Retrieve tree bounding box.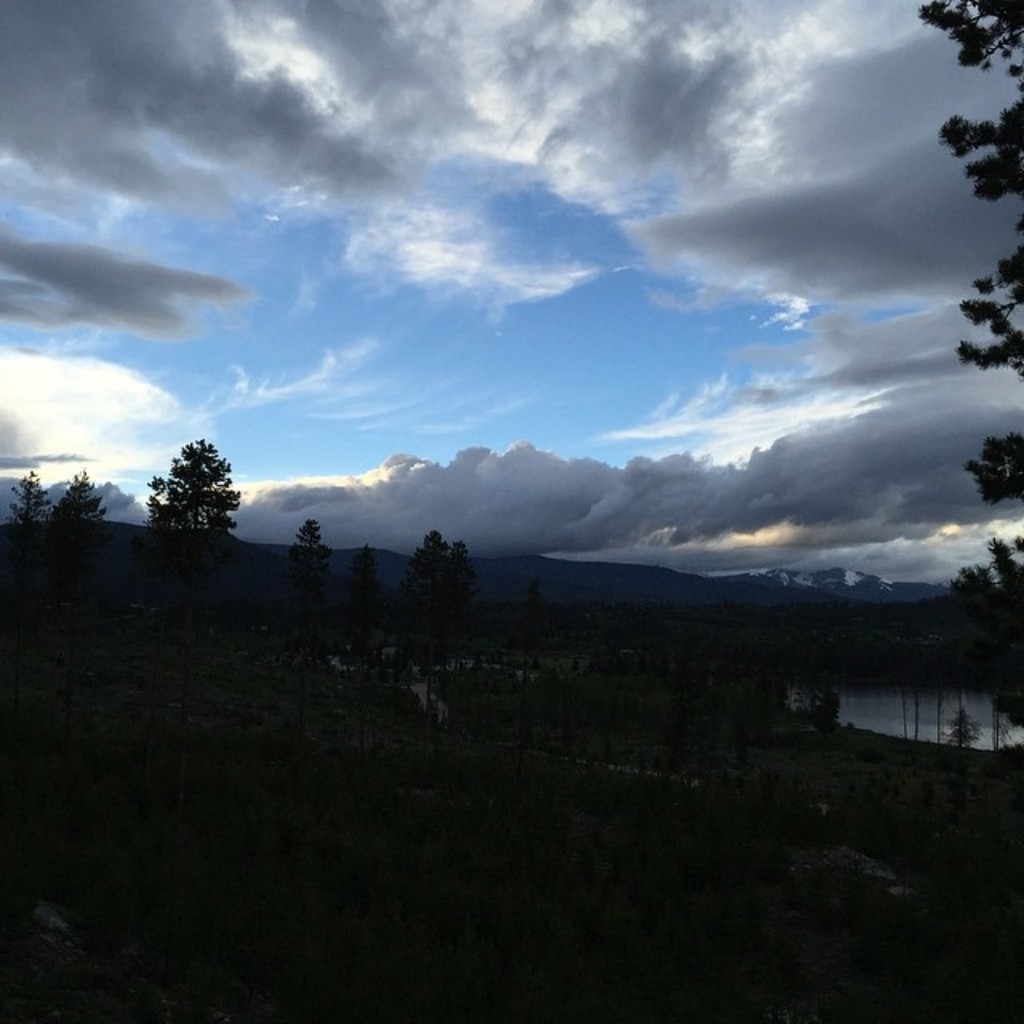
Bounding box: [x1=915, y1=0, x2=1022, y2=630].
